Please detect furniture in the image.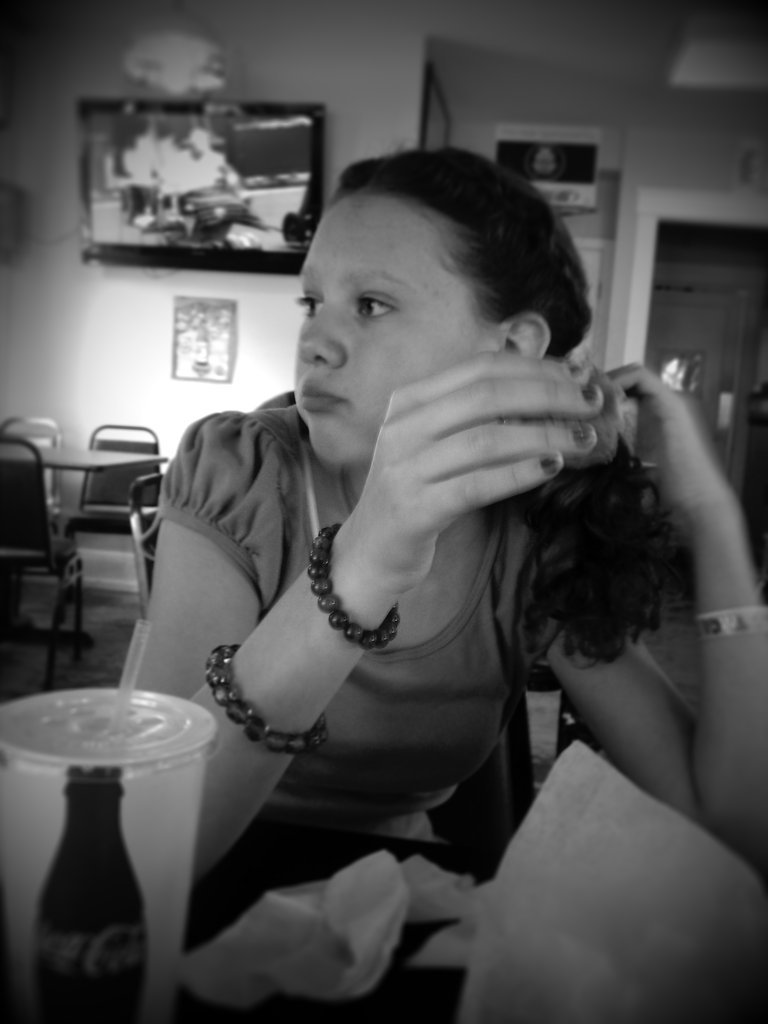
bbox=[74, 418, 161, 533].
